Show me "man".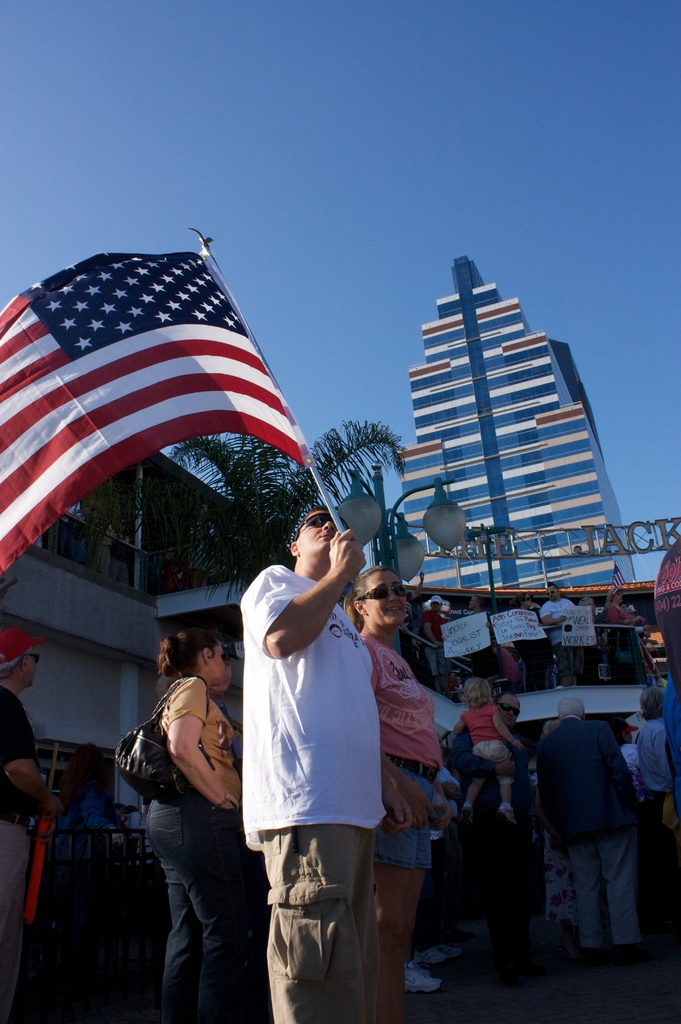
"man" is here: {"left": 543, "top": 583, "right": 575, "bottom": 688}.
